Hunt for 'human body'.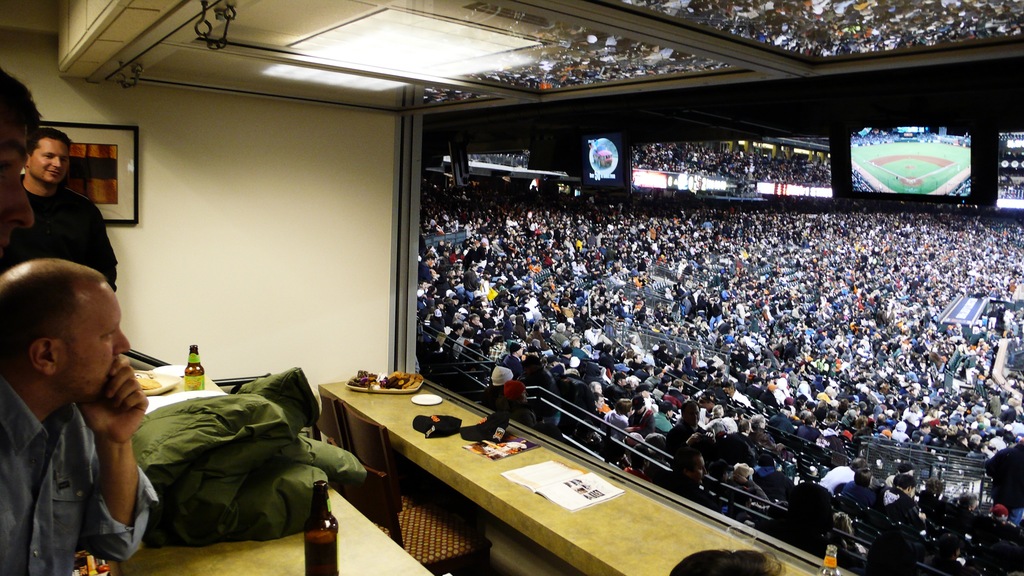
Hunted down at BBox(951, 244, 1006, 246).
